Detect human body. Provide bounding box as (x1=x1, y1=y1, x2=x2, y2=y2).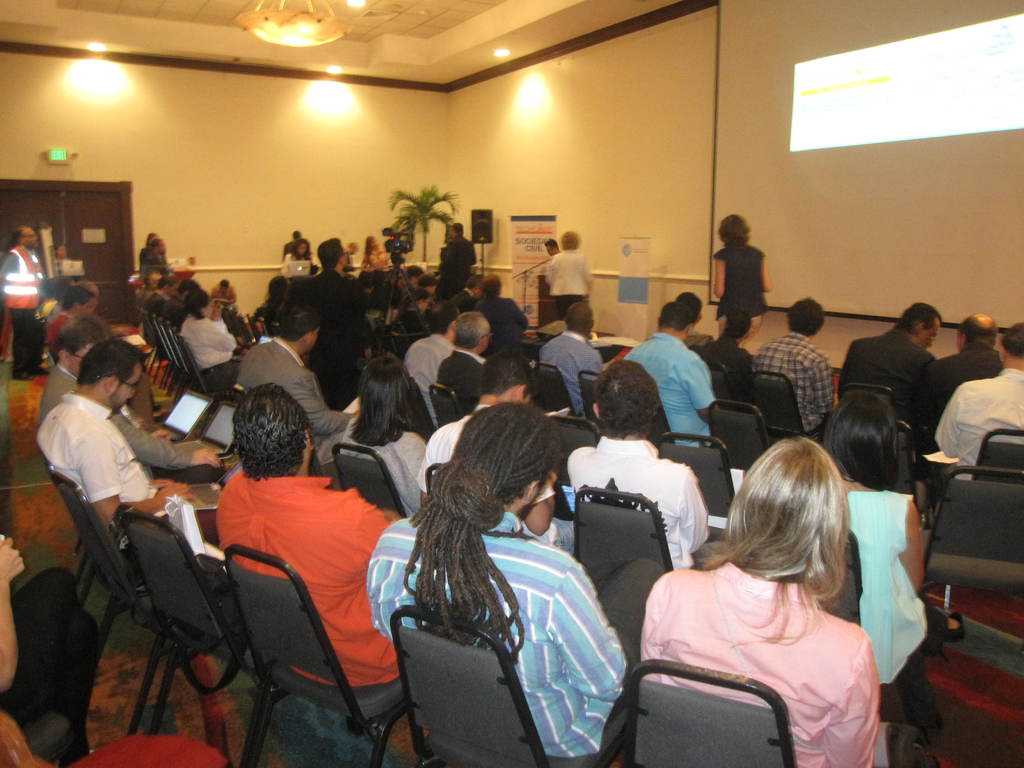
(x1=624, y1=335, x2=721, y2=445).
